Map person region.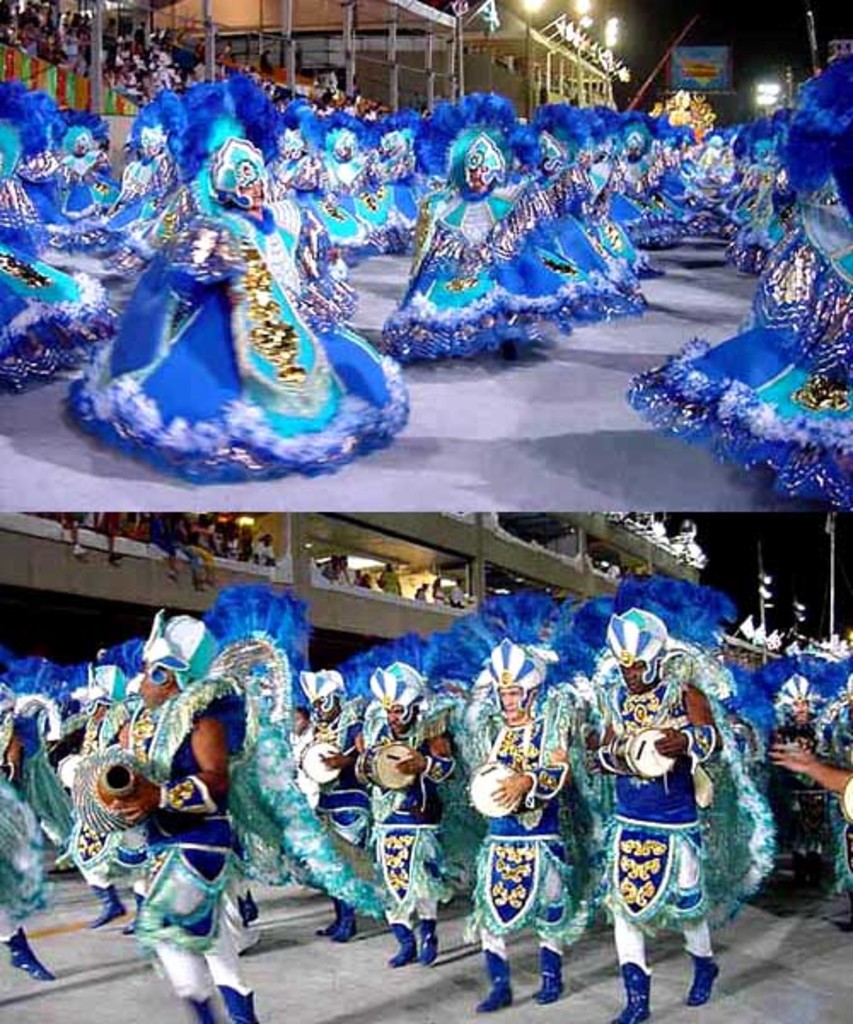
Mapped to 457/635/570/1017.
